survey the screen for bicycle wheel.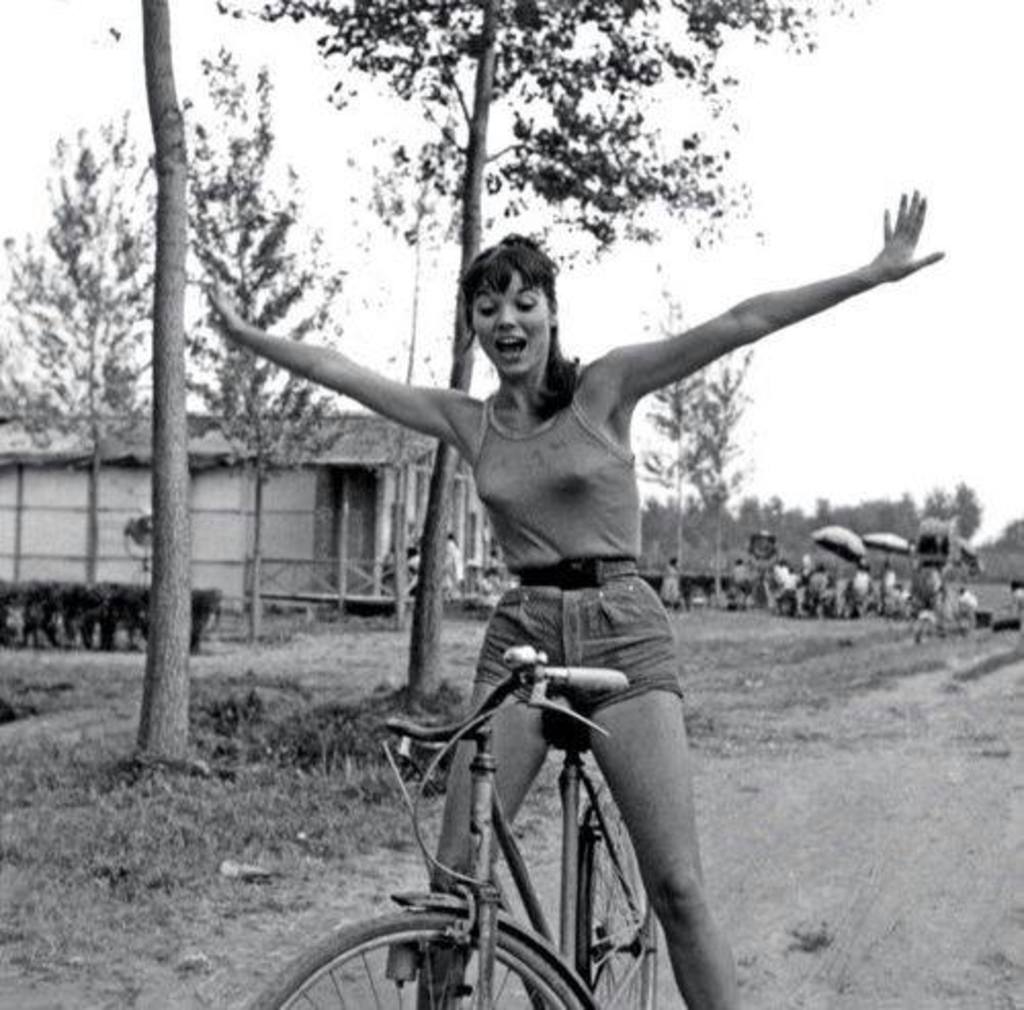
Survey found: x1=571 y1=781 x2=659 y2=1008.
